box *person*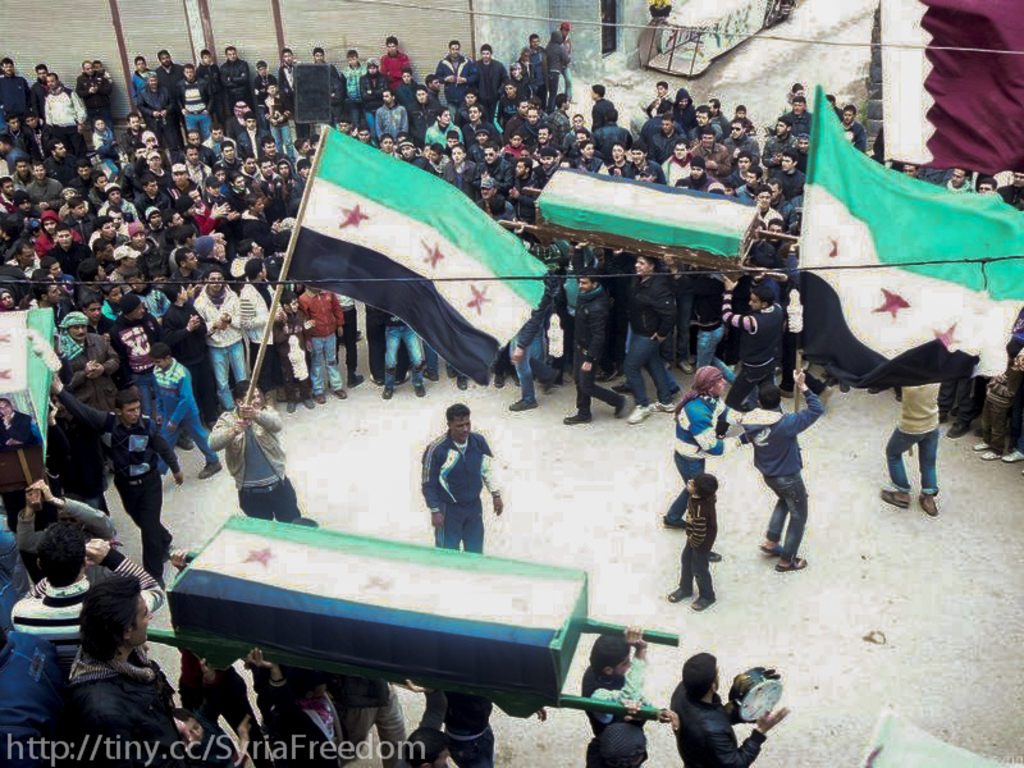
(252, 637, 344, 767)
